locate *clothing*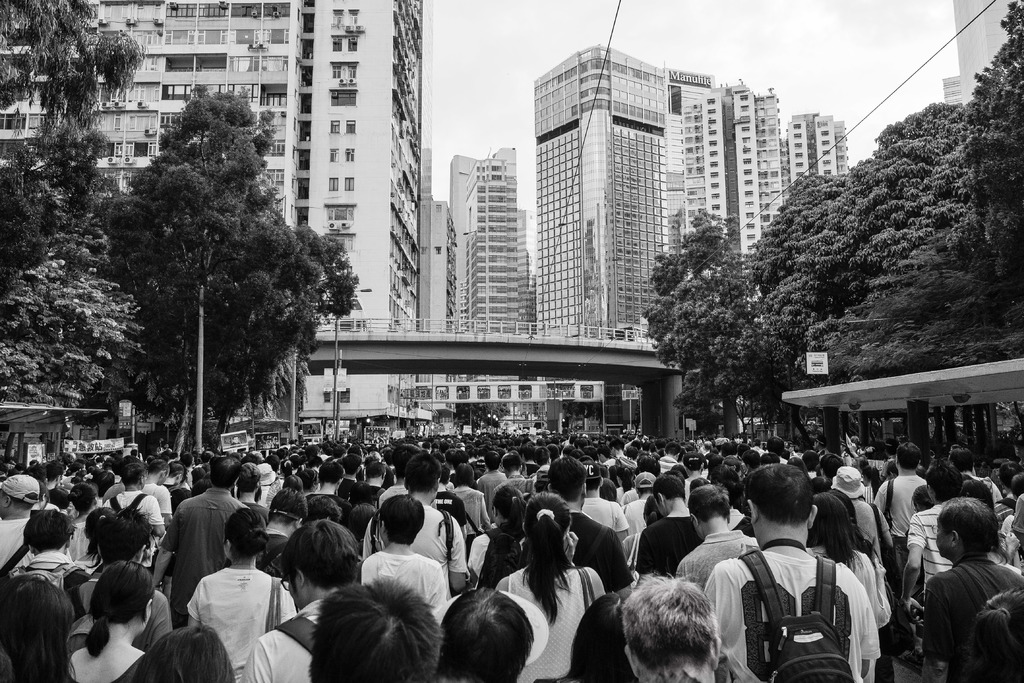
pyautogui.locateOnScreen(853, 498, 891, 568)
